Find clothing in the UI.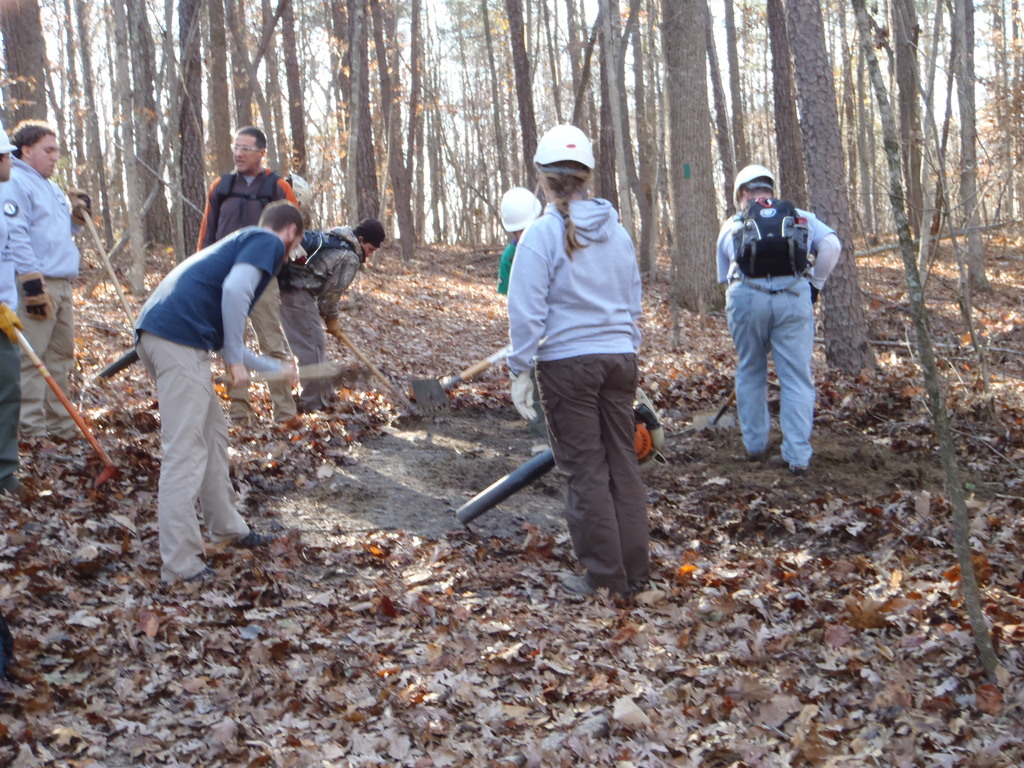
UI element at {"x1": 126, "y1": 211, "x2": 257, "y2": 561}.
